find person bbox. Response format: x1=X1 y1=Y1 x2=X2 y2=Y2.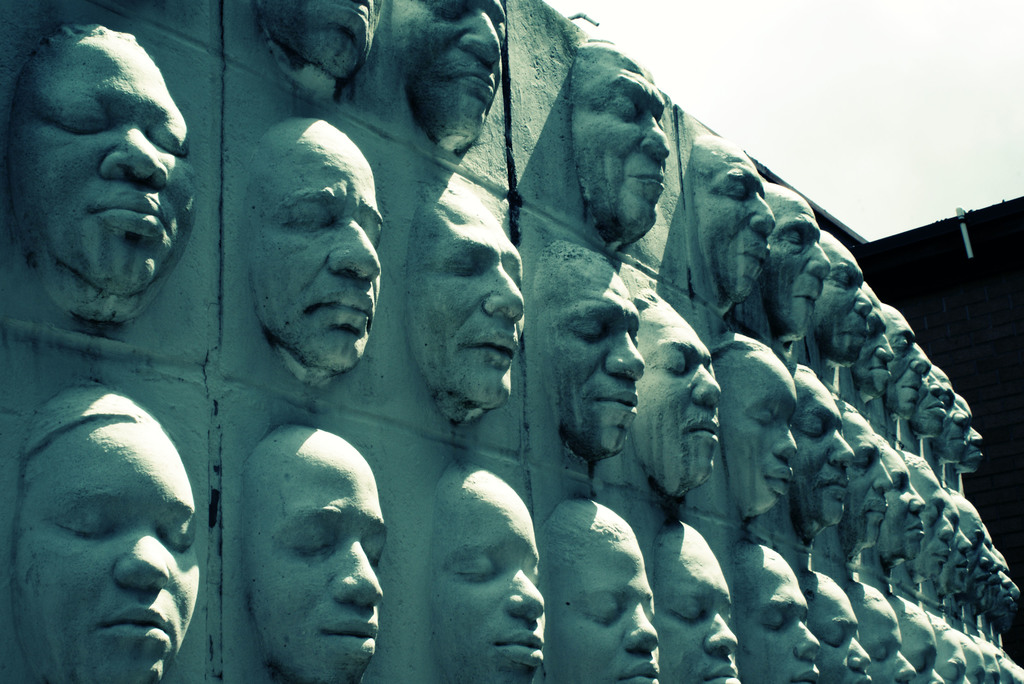
x1=988 y1=635 x2=1009 y2=683.
